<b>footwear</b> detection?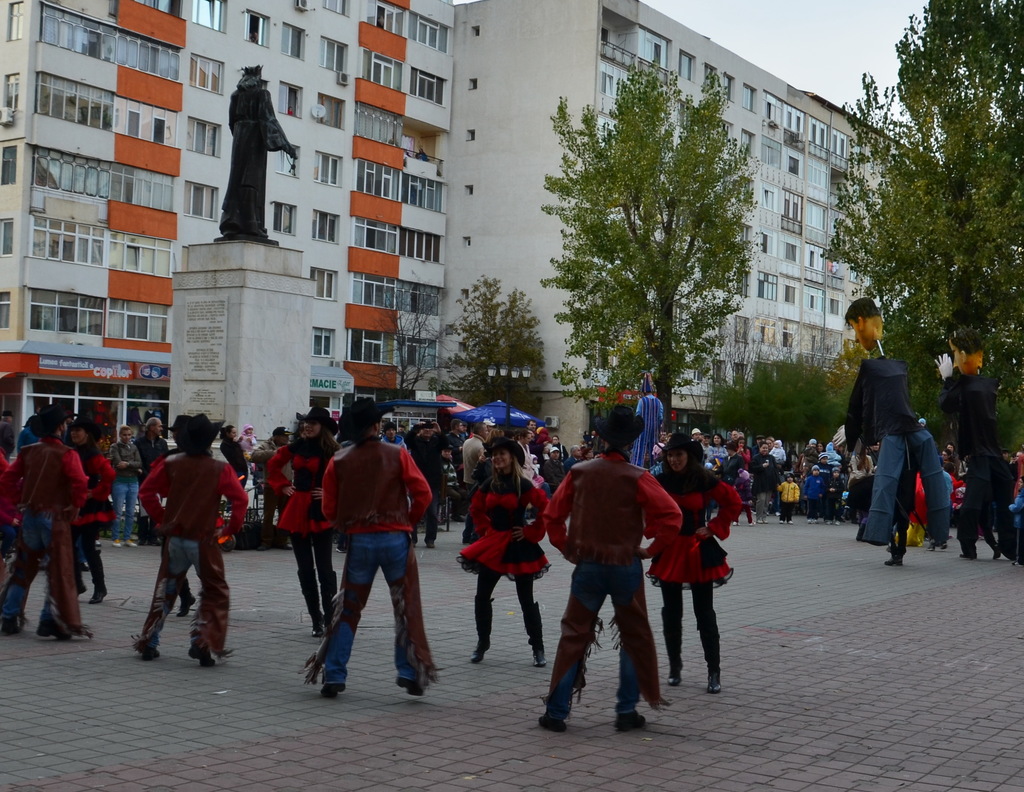
left=896, top=549, right=907, bottom=562
